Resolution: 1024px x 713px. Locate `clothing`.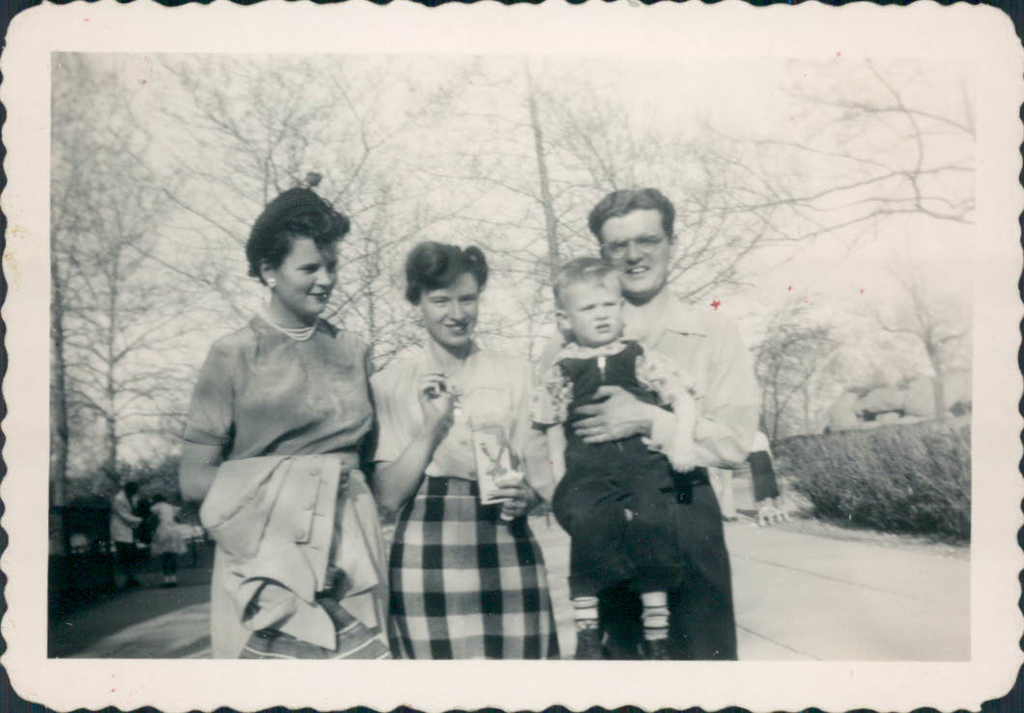
locate(534, 326, 683, 601).
